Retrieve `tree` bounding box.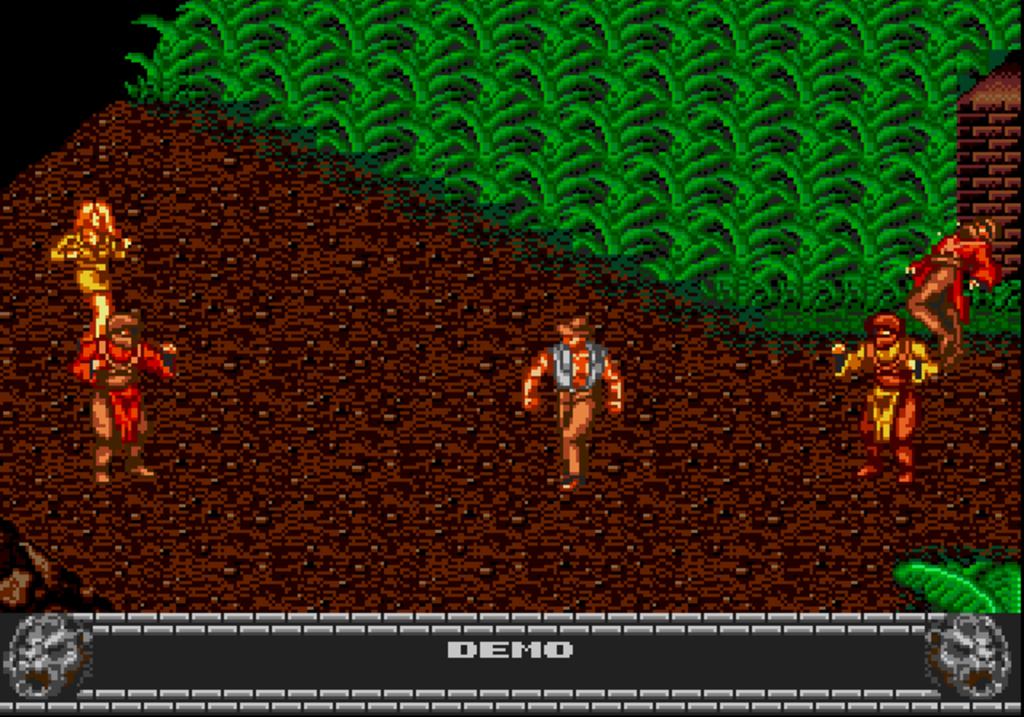
Bounding box: (896,563,1021,608).
